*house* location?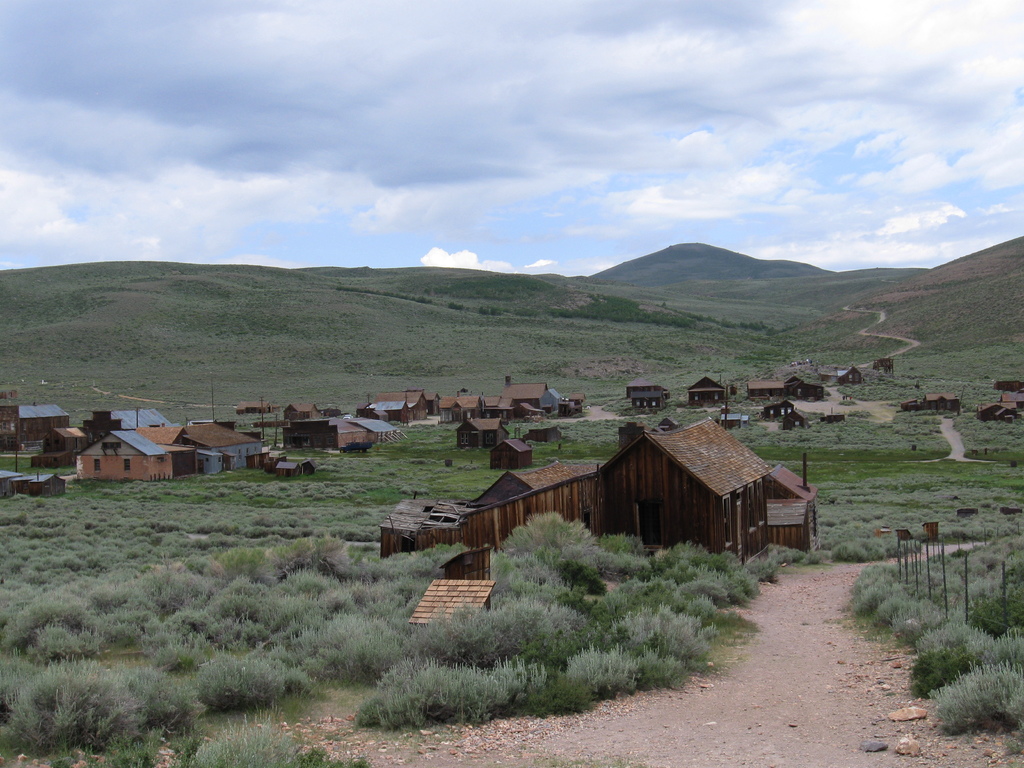
bbox(763, 399, 794, 419)
